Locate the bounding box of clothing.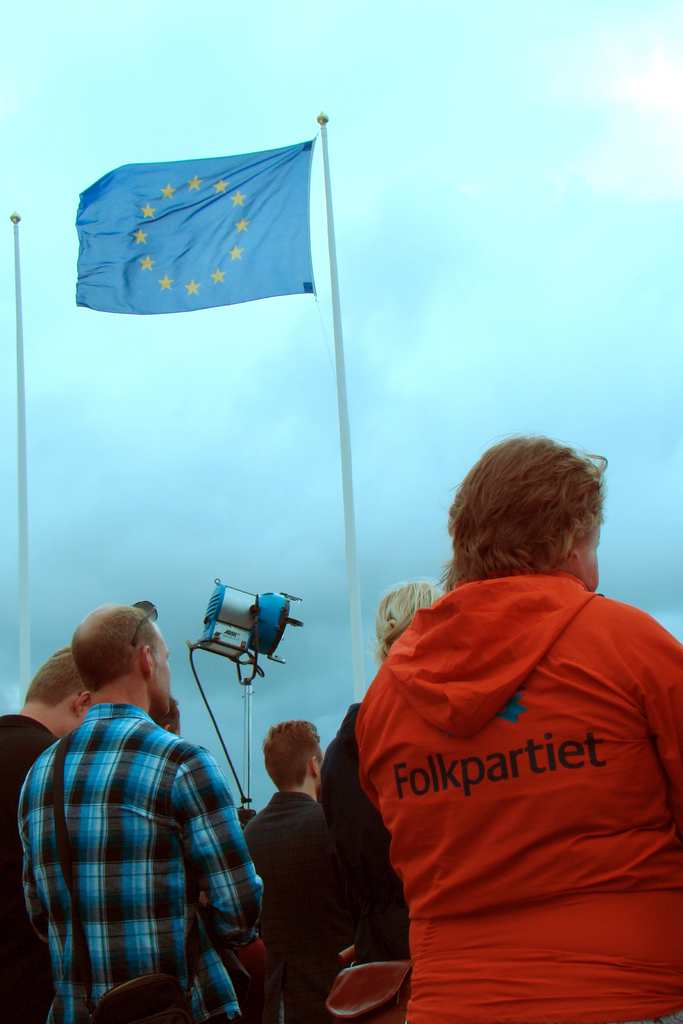
Bounding box: box(311, 706, 419, 1023).
